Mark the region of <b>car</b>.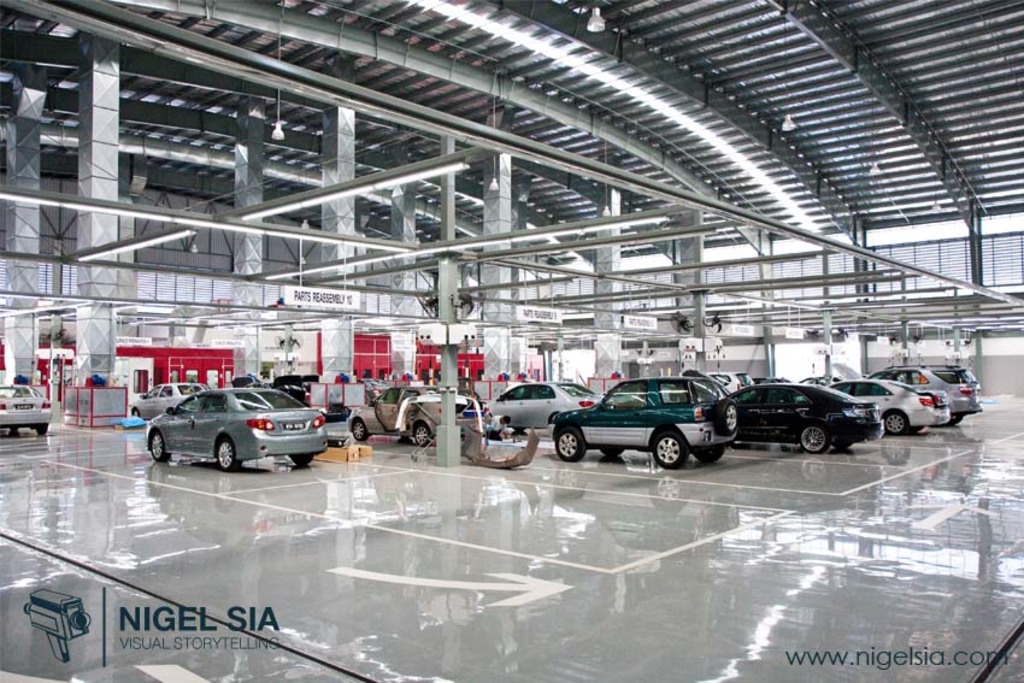
Region: 832/370/951/434.
